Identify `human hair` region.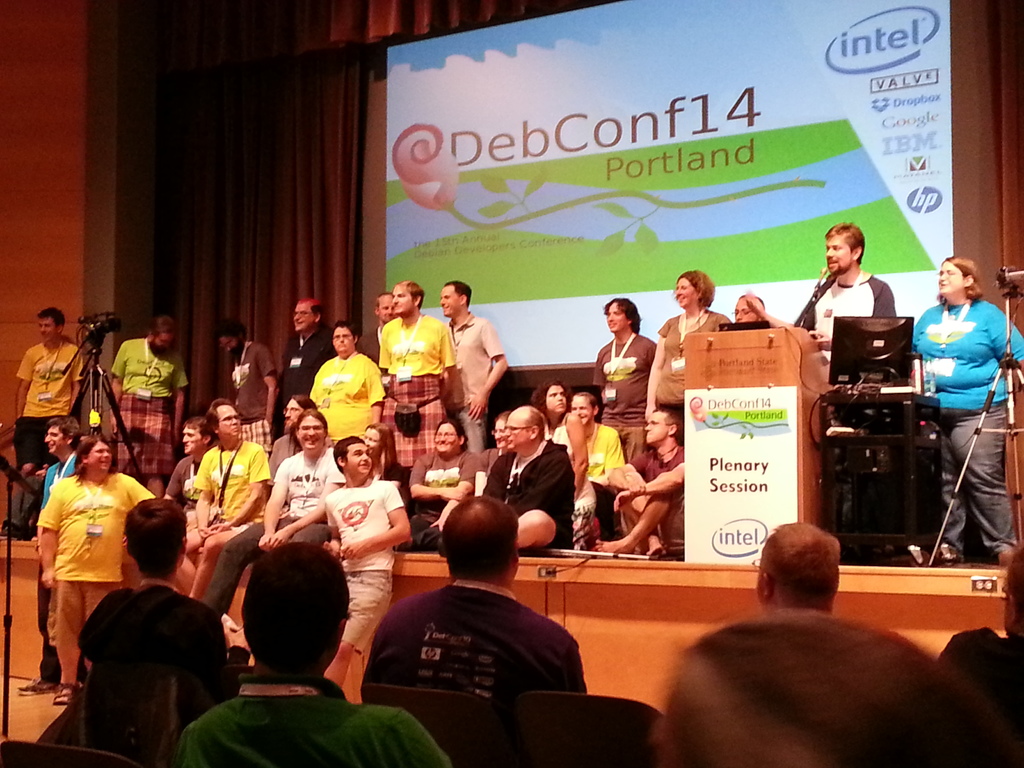
Region: 122 498 187 580.
